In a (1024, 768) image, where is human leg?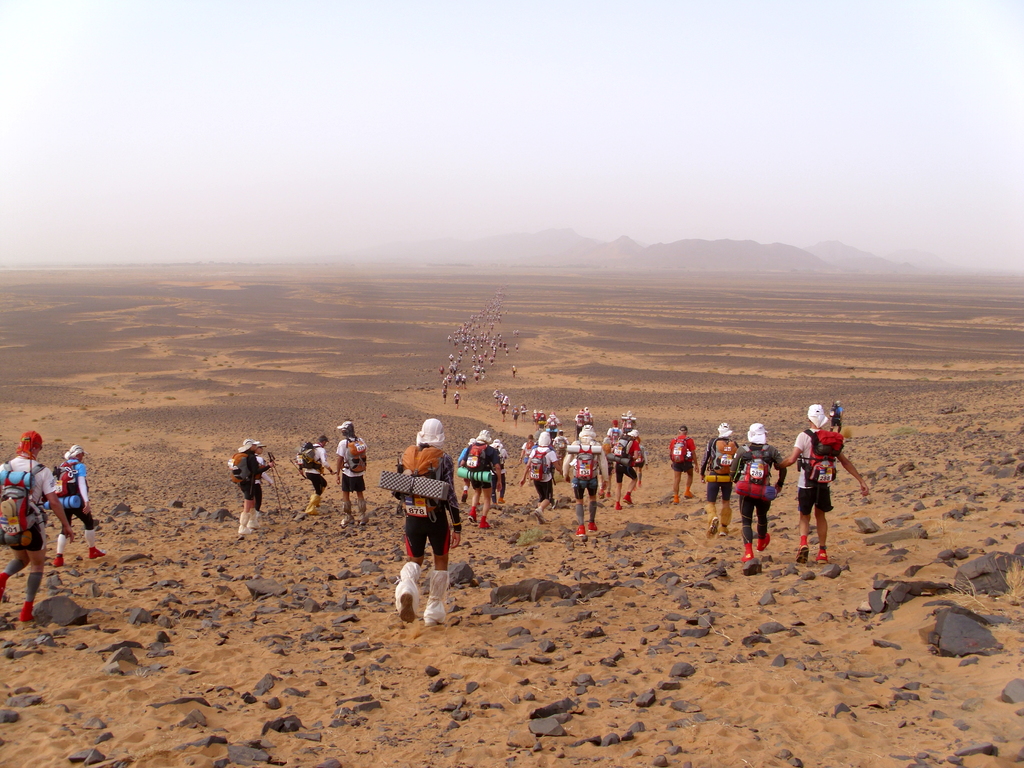
673, 465, 685, 504.
